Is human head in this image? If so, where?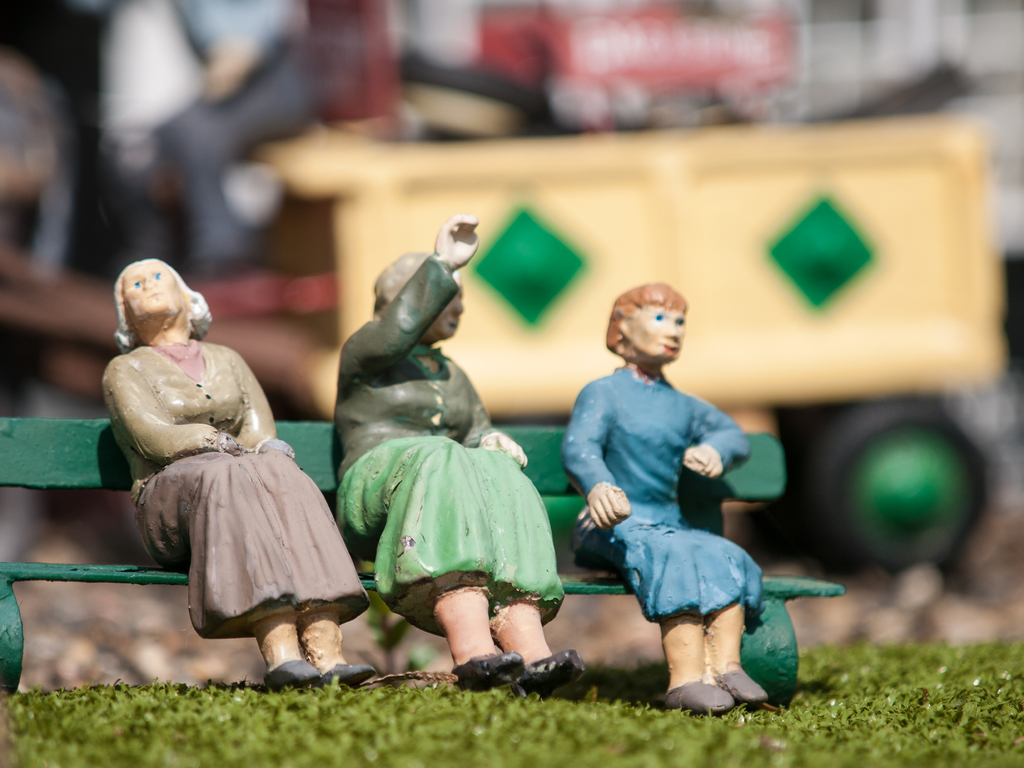
Yes, at bbox=[372, 248, 467, 341].
